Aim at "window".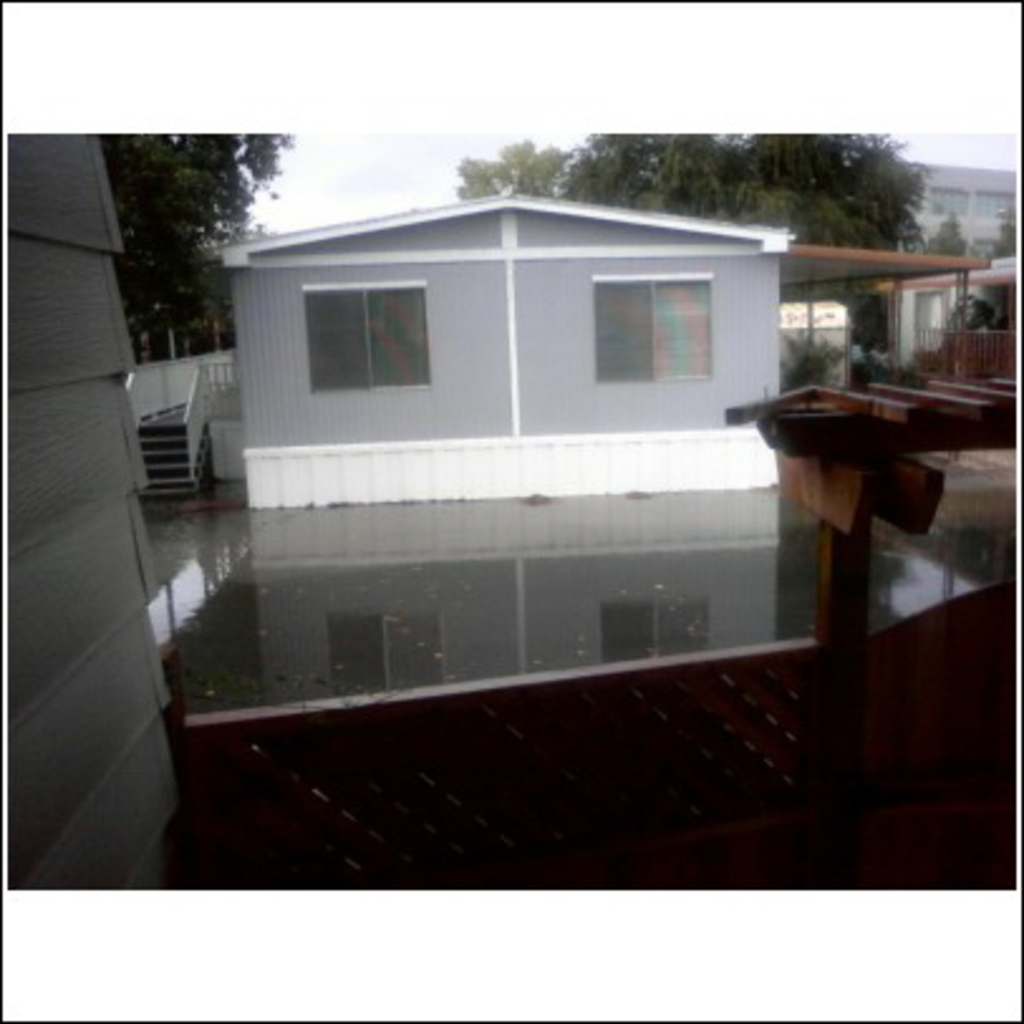
Aimed at rect(300, 272, 431, 388).
